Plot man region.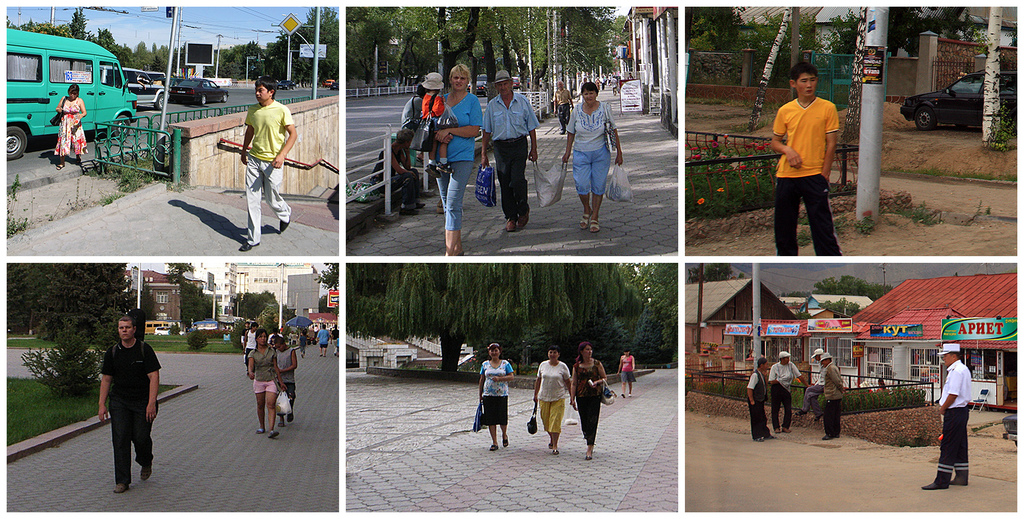
Plotted at {"x1": 608, "y1": 73, "x2": 619, "y2": 95}.
